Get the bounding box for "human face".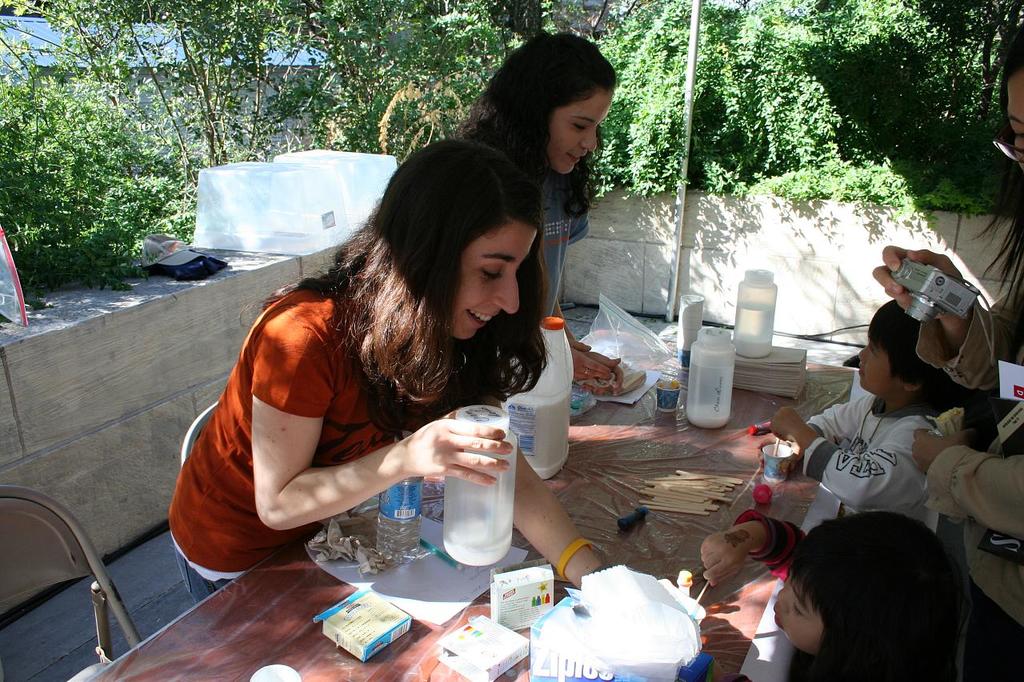
bbox=(858, 338, 901, 393).
